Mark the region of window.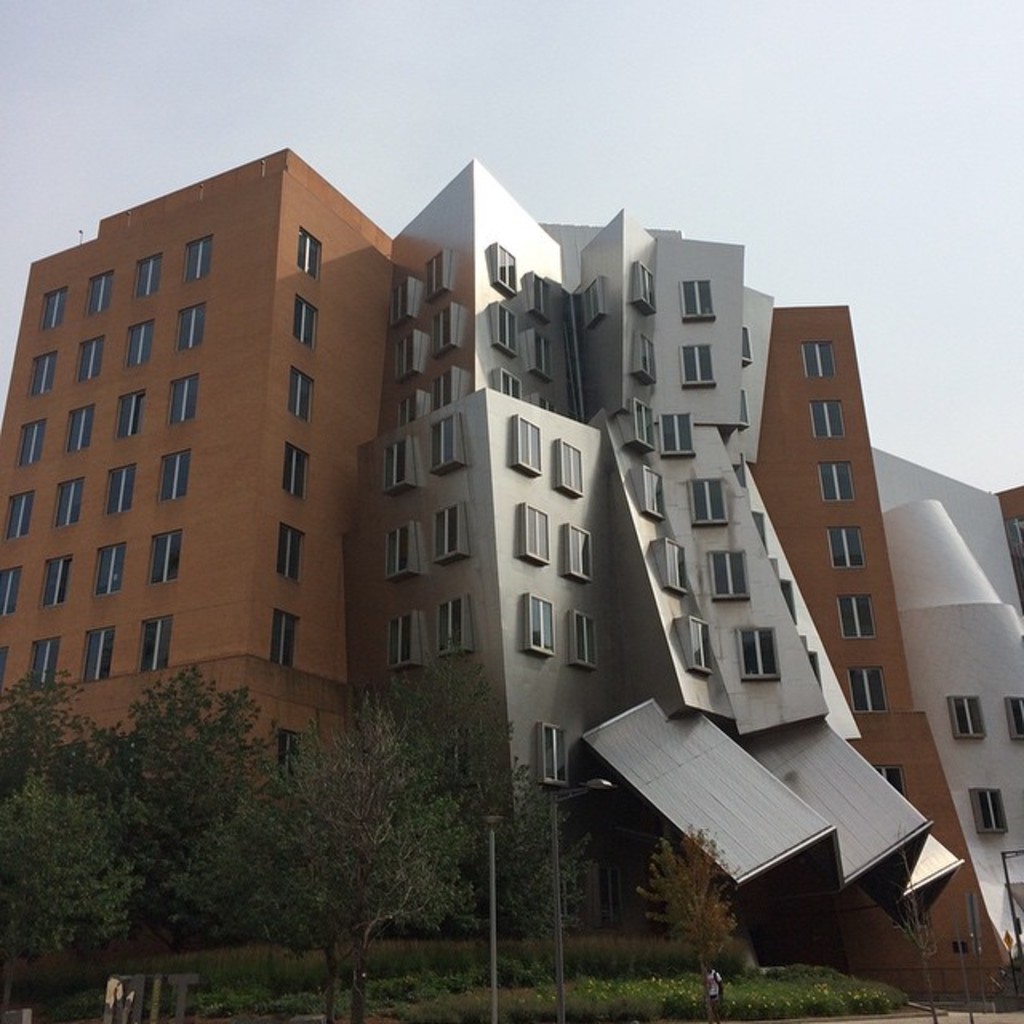
Region: l=539, t=717, r=573, b=778.
